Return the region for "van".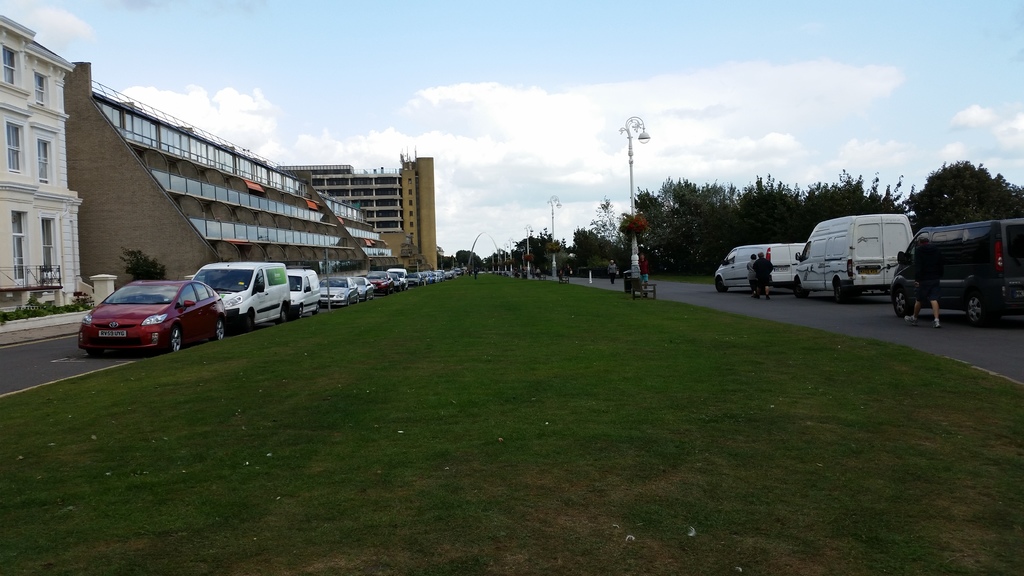
886, 216, 1023, 326.
